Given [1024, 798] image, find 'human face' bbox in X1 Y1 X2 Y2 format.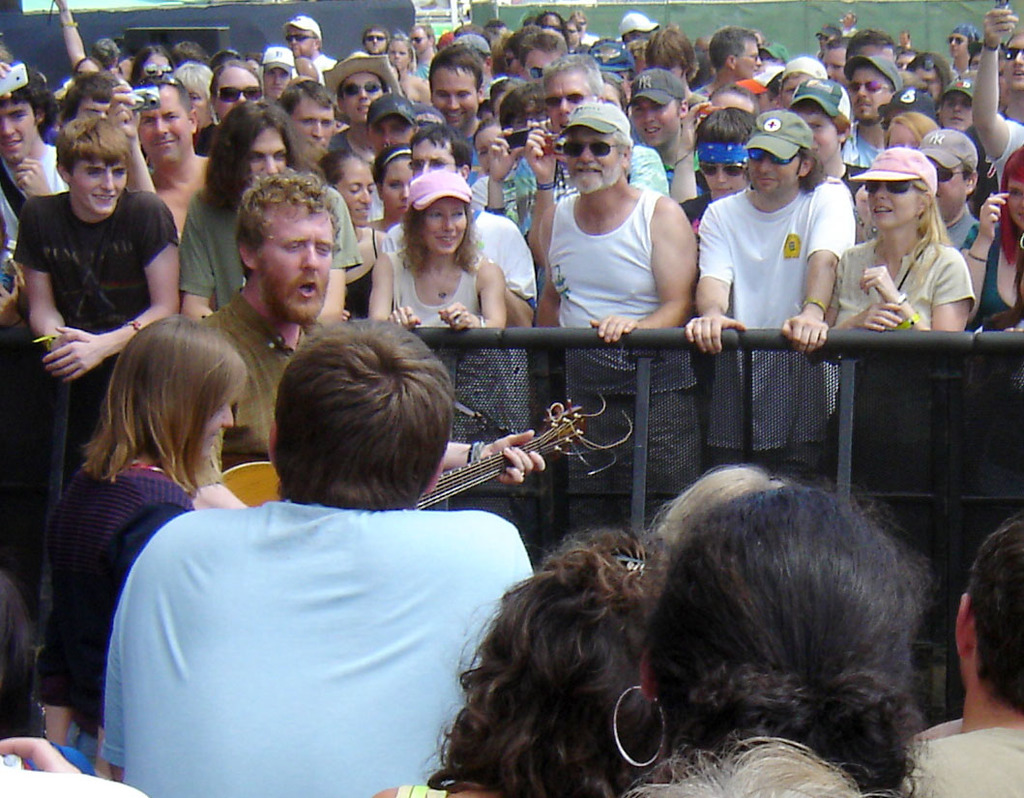
200 388 232 462.
